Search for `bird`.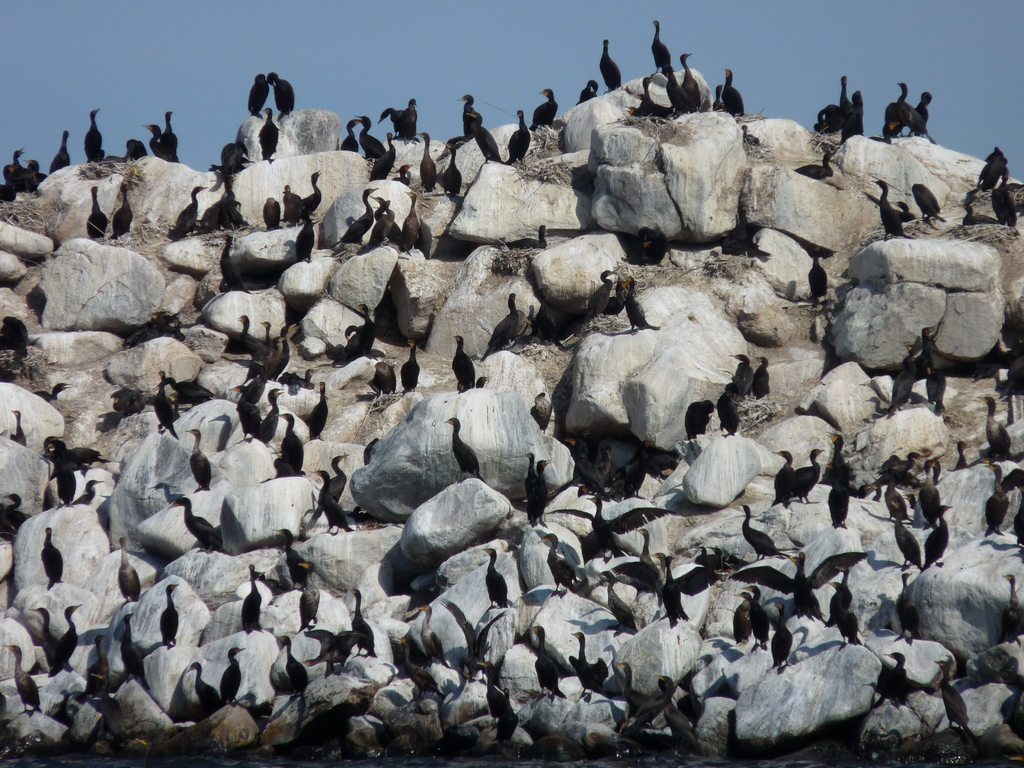
Found at (x1=267, y1=71, x2=300, y2=116).
